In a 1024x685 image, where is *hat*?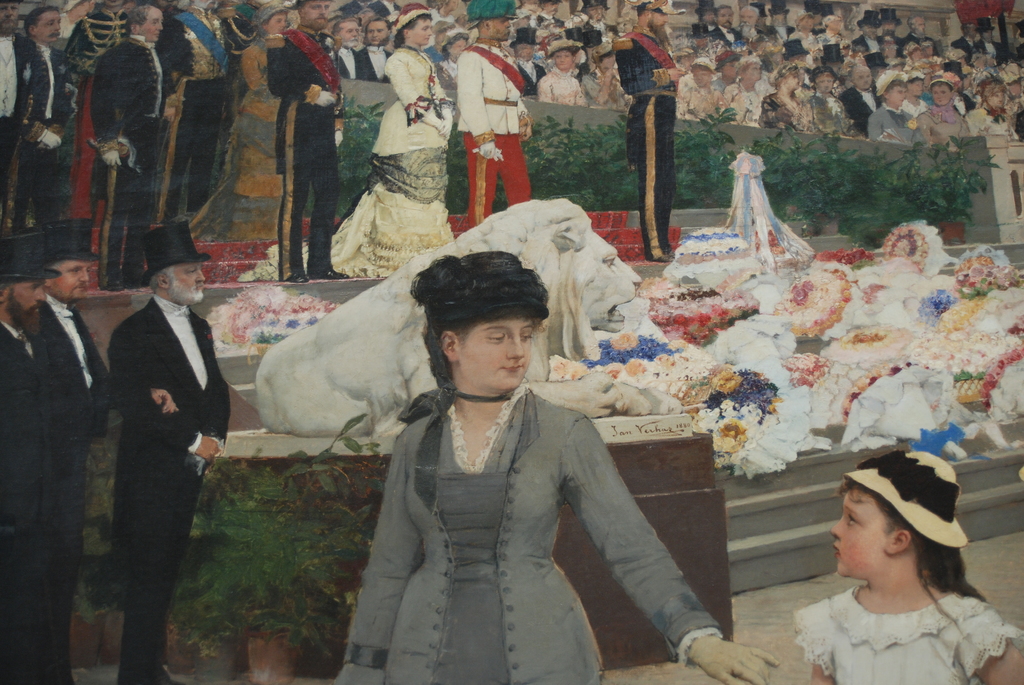
rect(0, 224, 62, 280).
